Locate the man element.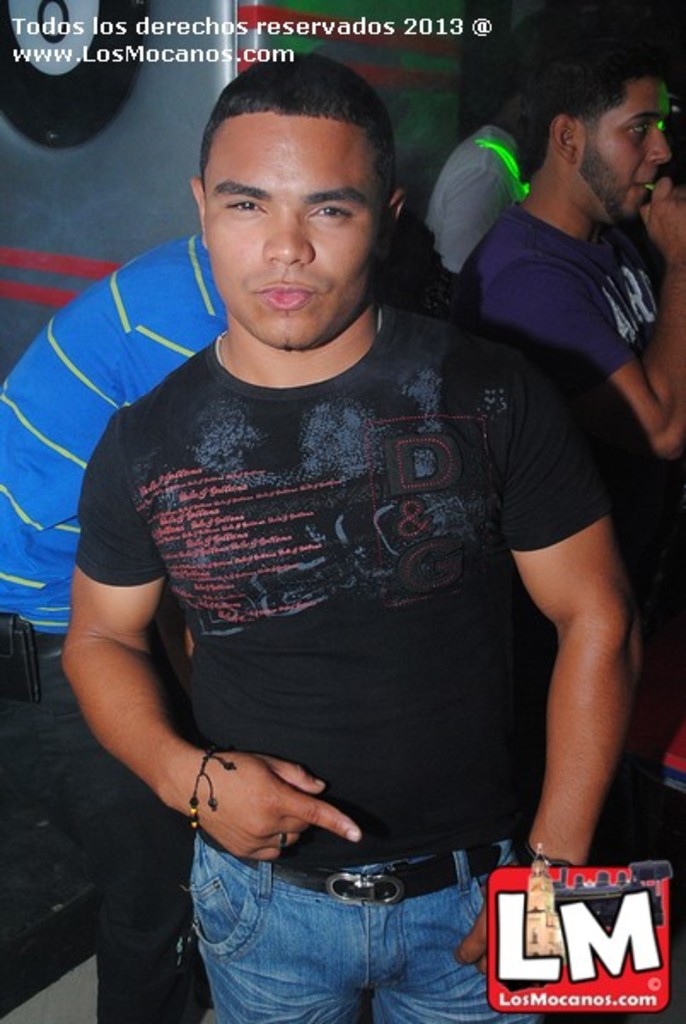
Element bbox: [456, 38, 684, 754].
